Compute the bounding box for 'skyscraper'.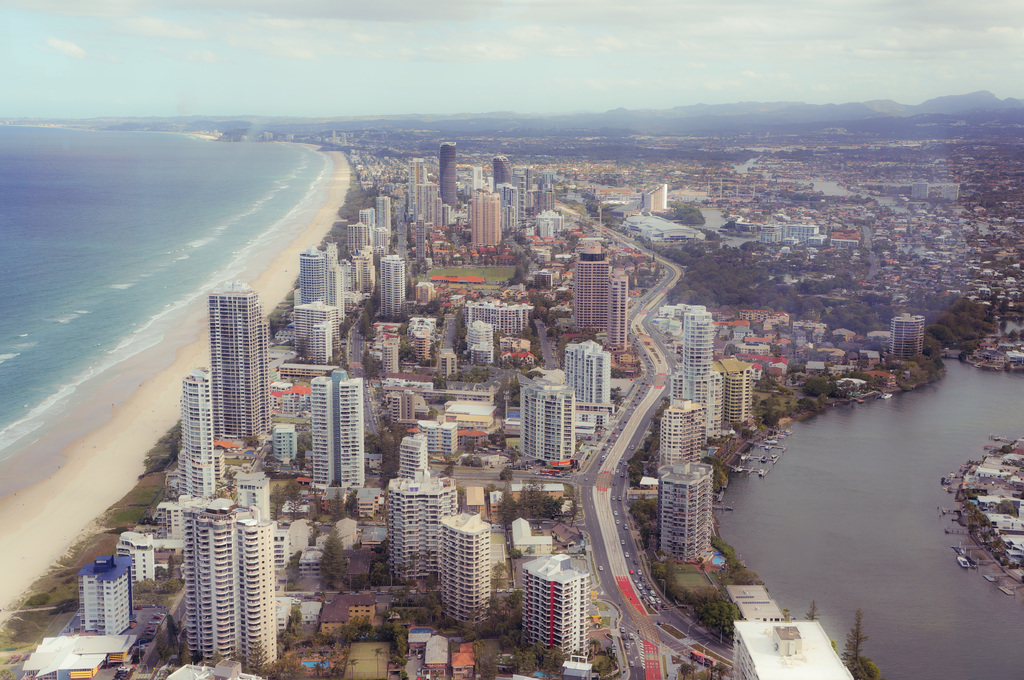
[x1=404, y1=151, x2=427, y2=181].
